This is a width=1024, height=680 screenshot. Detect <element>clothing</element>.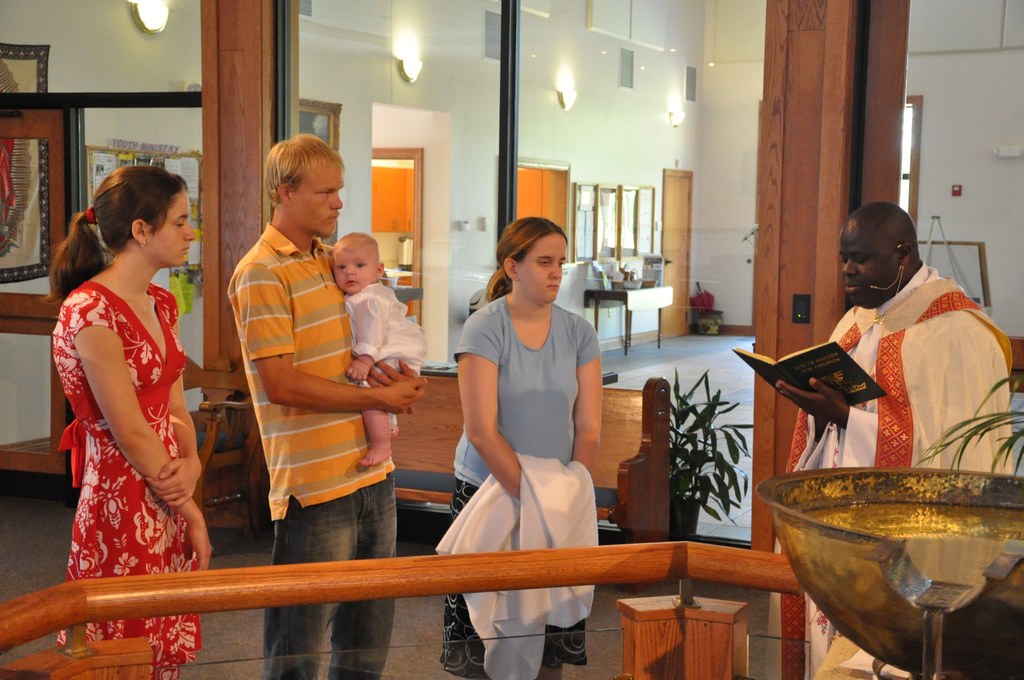
detection(807, 257, 1005, 522).
